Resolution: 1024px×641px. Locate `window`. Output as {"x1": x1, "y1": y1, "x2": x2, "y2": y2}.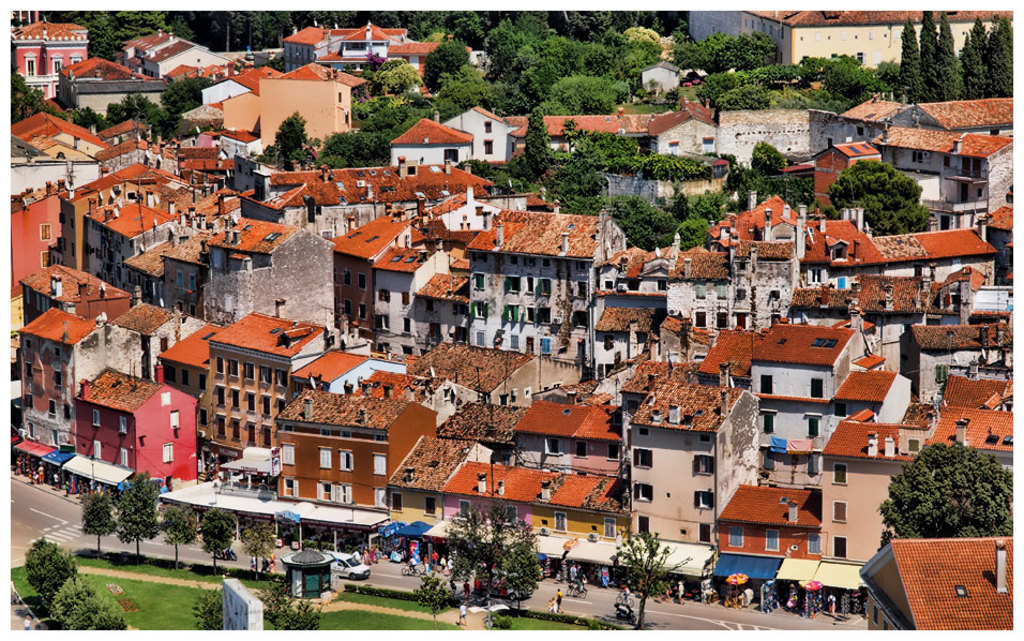
{"x1": 606, "y1": 442, "x2": 620, "y2": 460}.
